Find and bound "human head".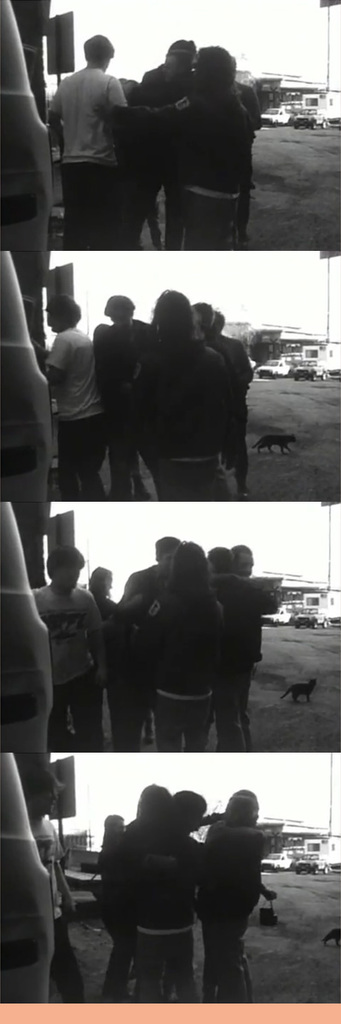
Bound: box(81, 35, 113, 68).
